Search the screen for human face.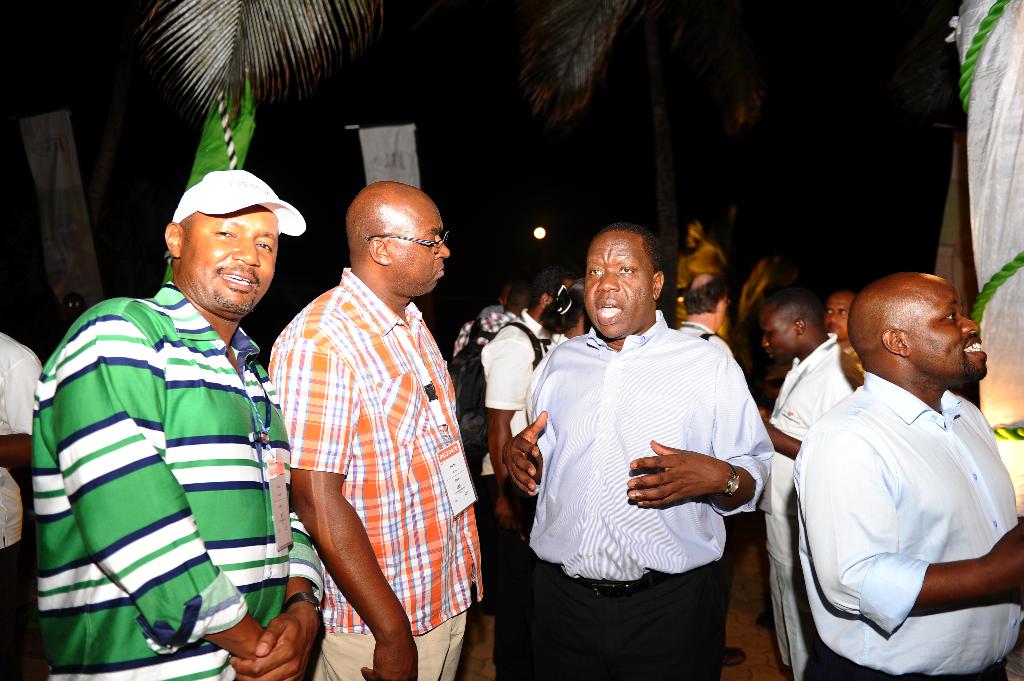
Found at box(574, 230, 658, 339).
